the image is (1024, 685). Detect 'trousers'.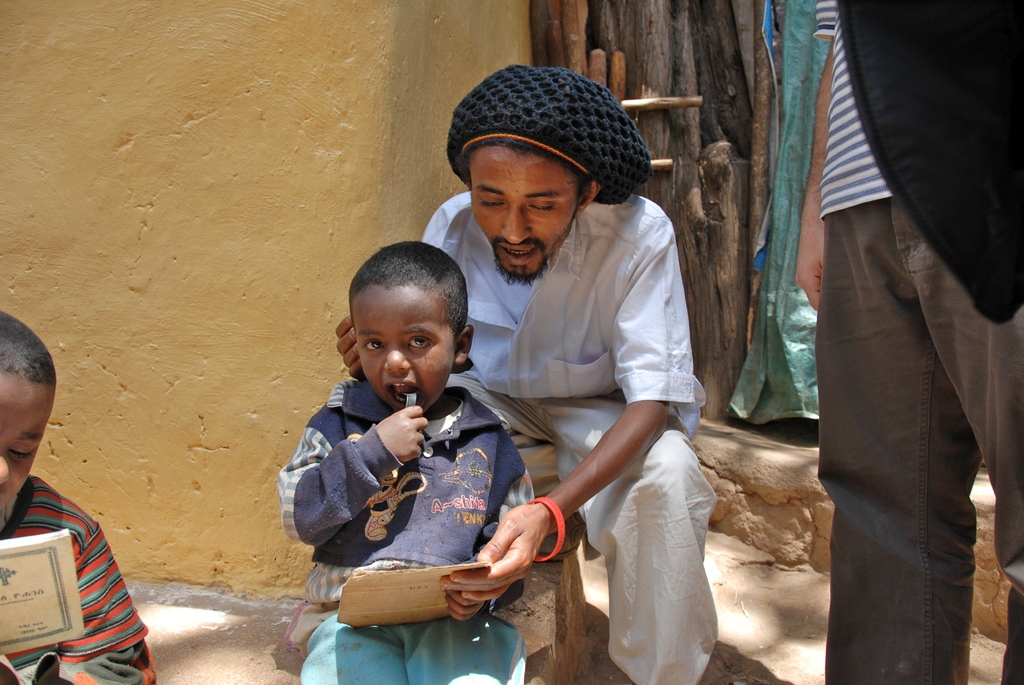
Detection: bbox=[801, 154, 1009, 682].
